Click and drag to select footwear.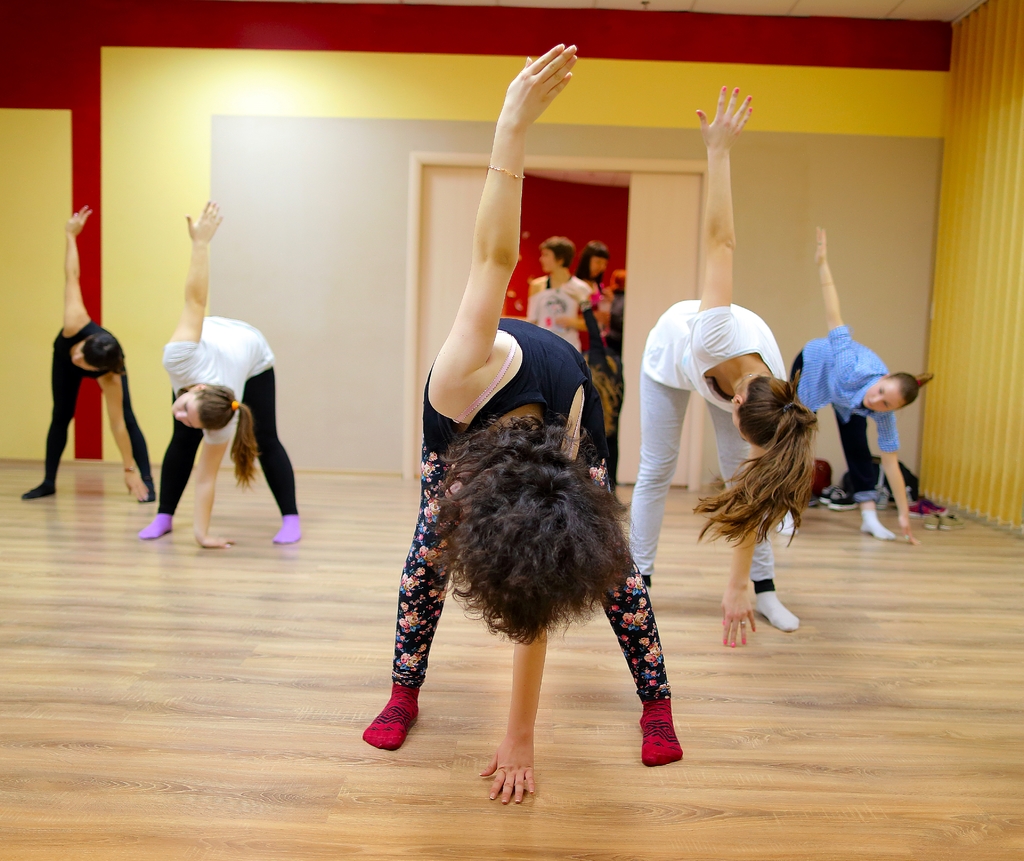
Selection: region(762, 583, 793, 635).
